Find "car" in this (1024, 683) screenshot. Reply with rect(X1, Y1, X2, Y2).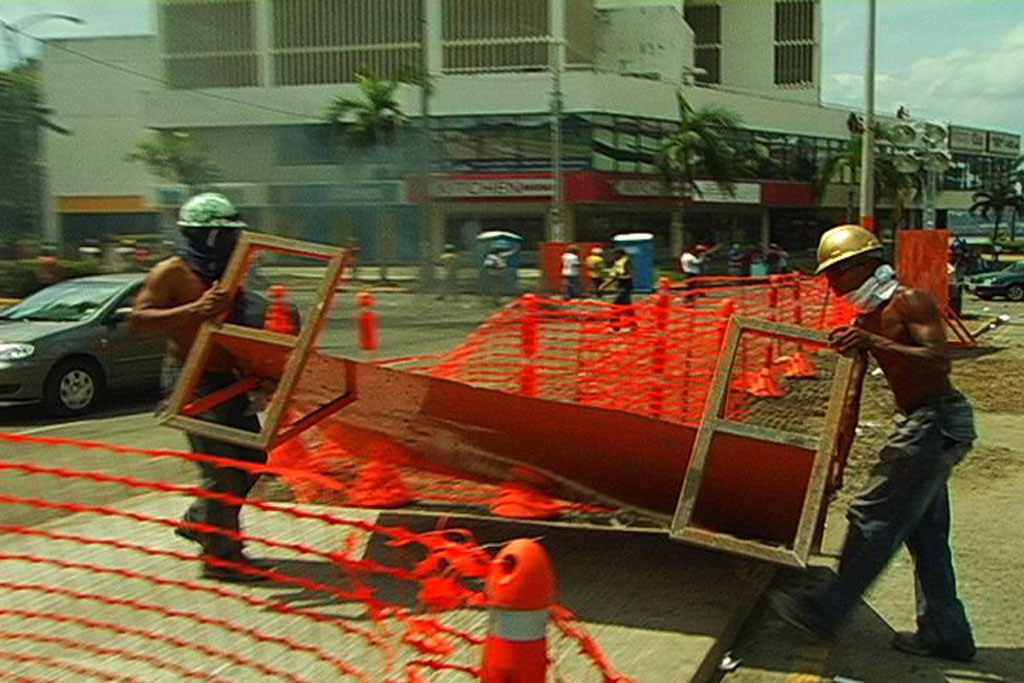
rect(956, 256, 1023, 302).
